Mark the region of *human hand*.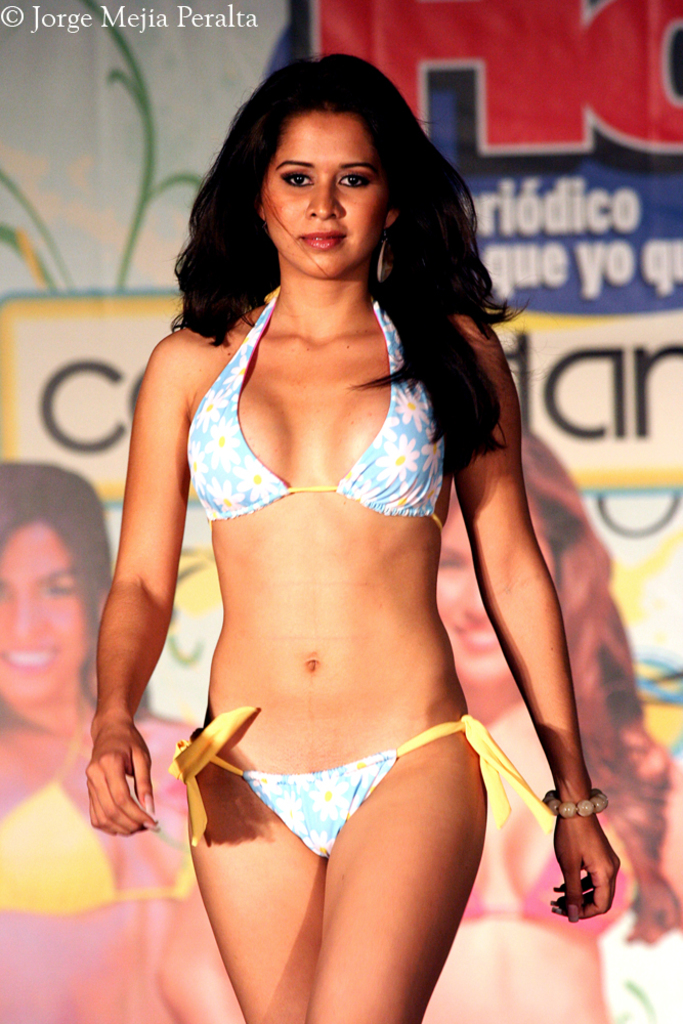
Region: left=551, top=810, right=624, bottom=926.
